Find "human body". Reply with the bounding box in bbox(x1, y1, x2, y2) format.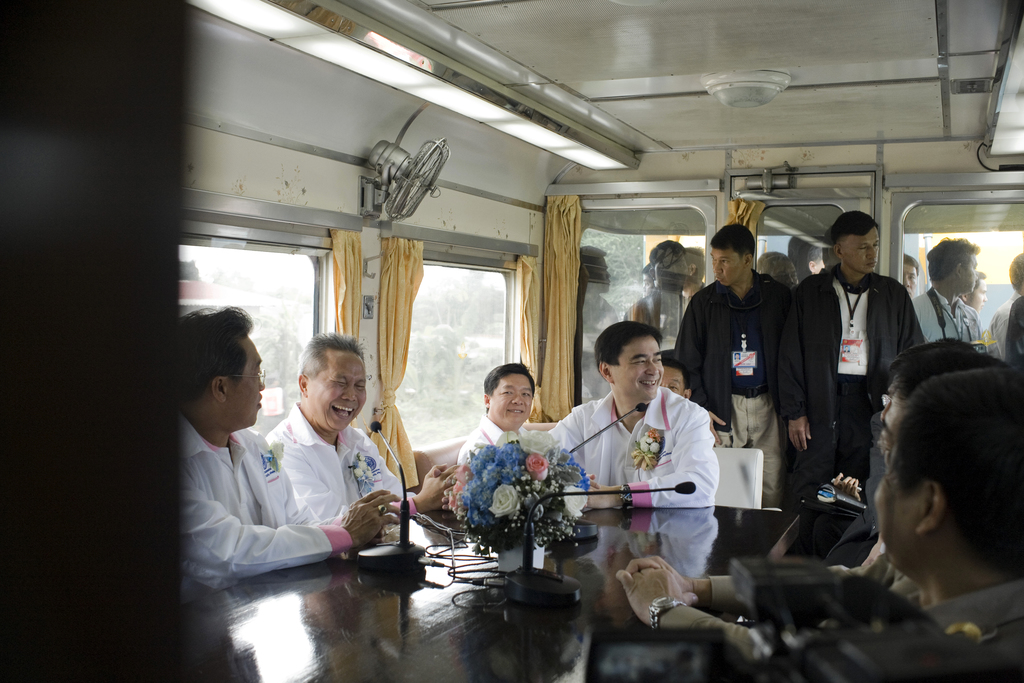
bbox(910, 231, 988, 355).
